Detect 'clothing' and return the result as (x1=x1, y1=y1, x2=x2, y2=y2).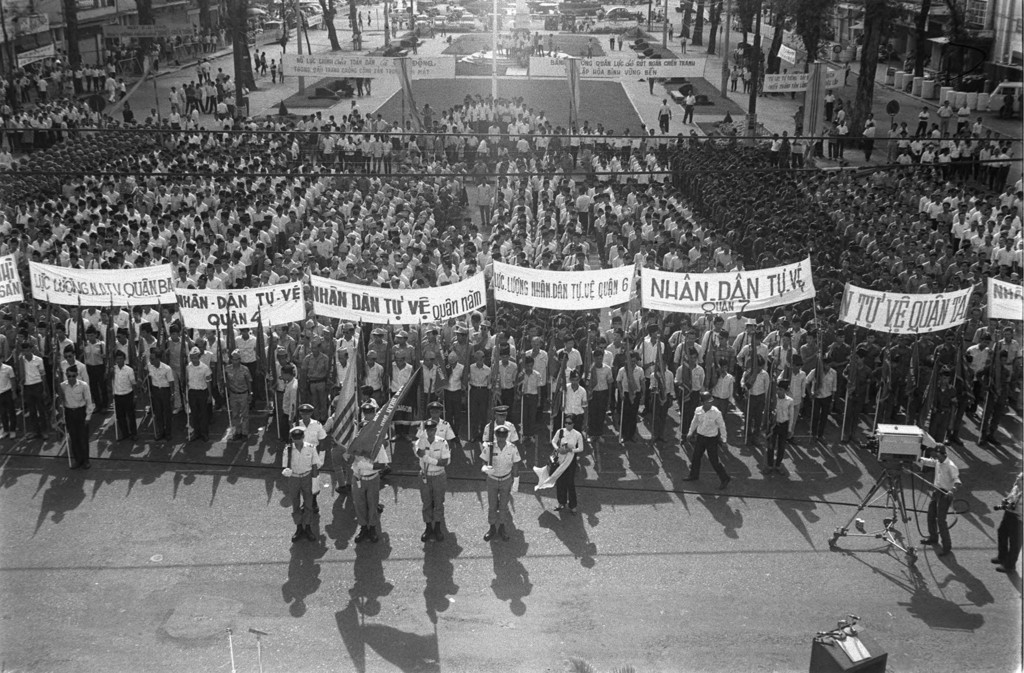
(x1=82, y1=338, x2=106, y2=402).
